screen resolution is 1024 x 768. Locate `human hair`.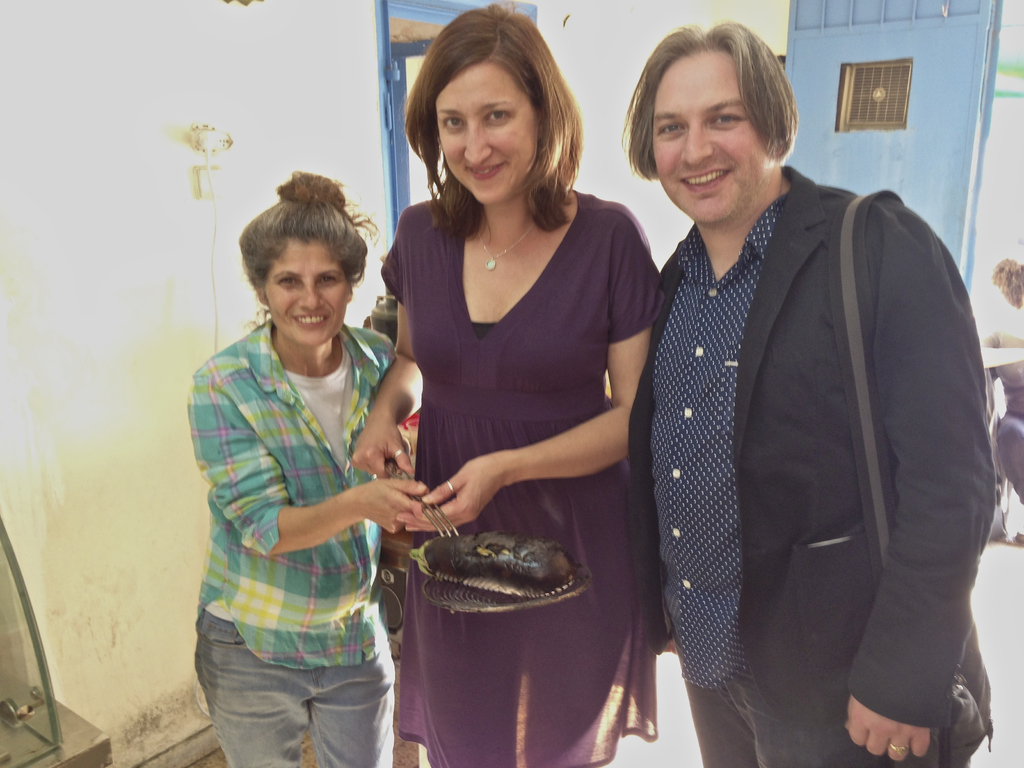
Rect(239, 168, 380, 333).
